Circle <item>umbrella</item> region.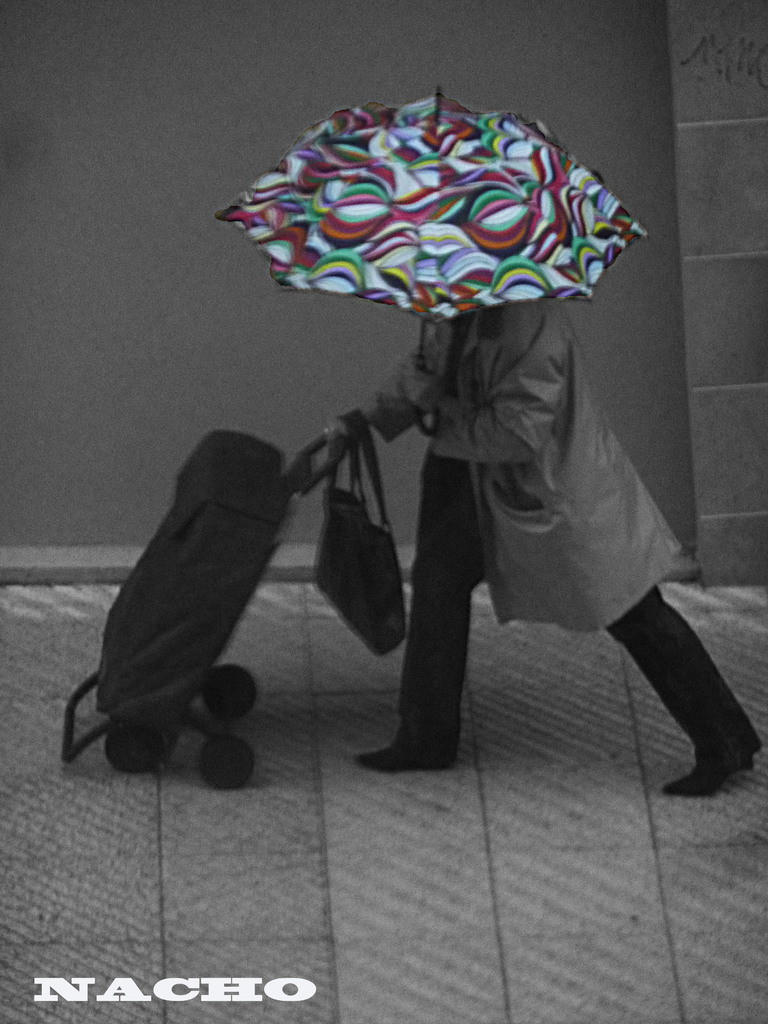
Region: locate(215, 78, 654, 429).
